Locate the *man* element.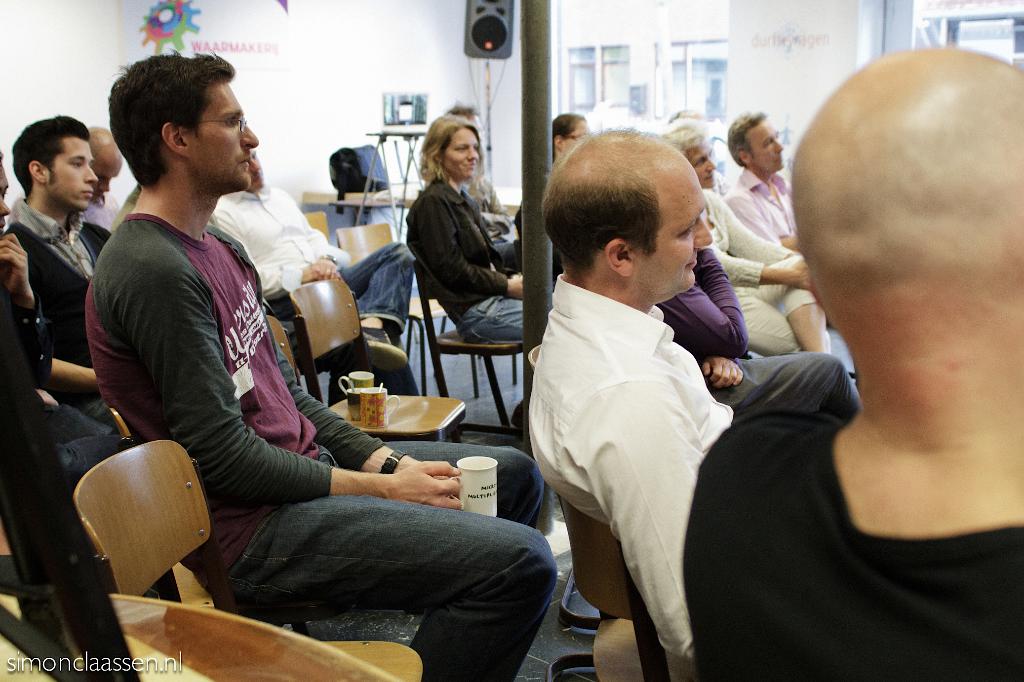
Element bbox: pyautogui.locateOnScreen(2, 113, 116, 440).
